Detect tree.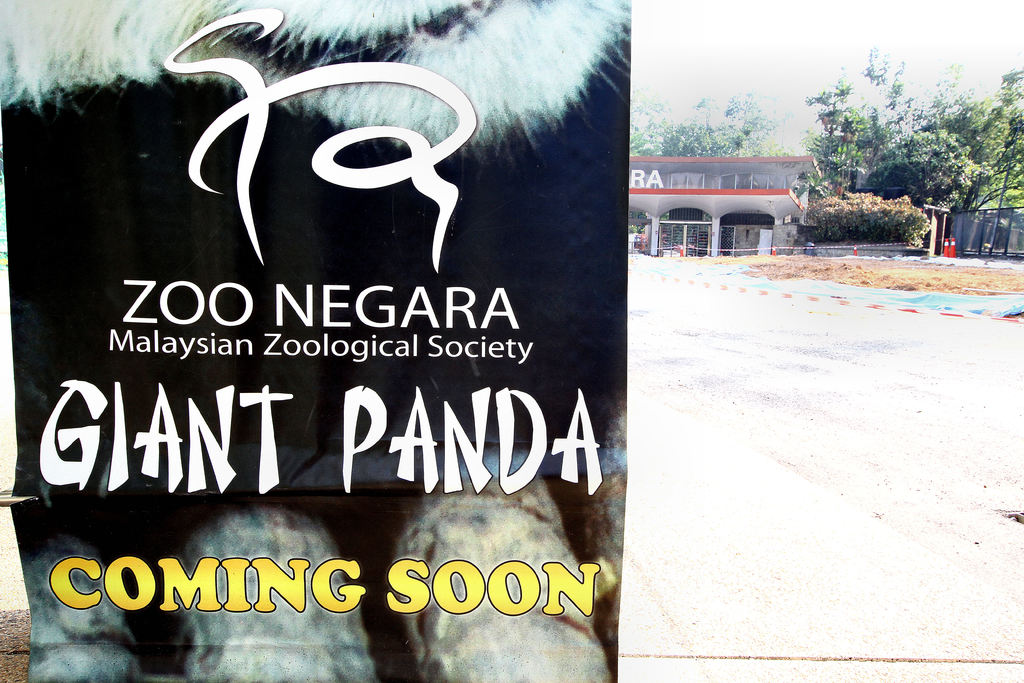
Detected at 953 63 1023 256.
